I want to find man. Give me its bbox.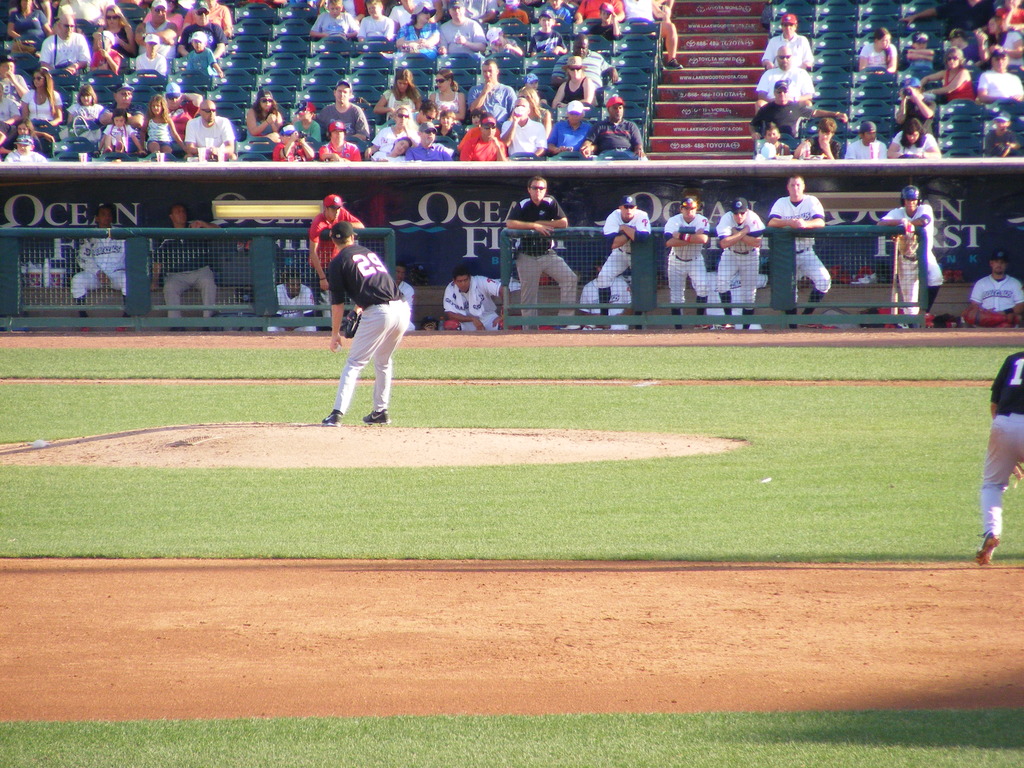
box=[578, 259, 637, 326].
